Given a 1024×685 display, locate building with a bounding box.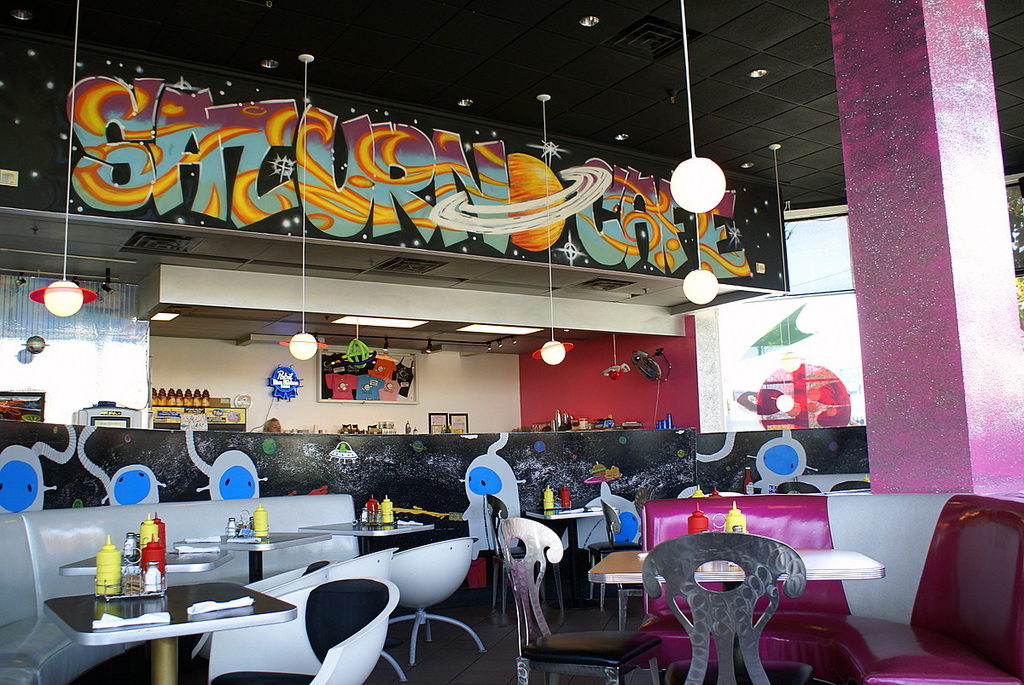
Located: (left=0, top=0, right=1023, bottom=684).
